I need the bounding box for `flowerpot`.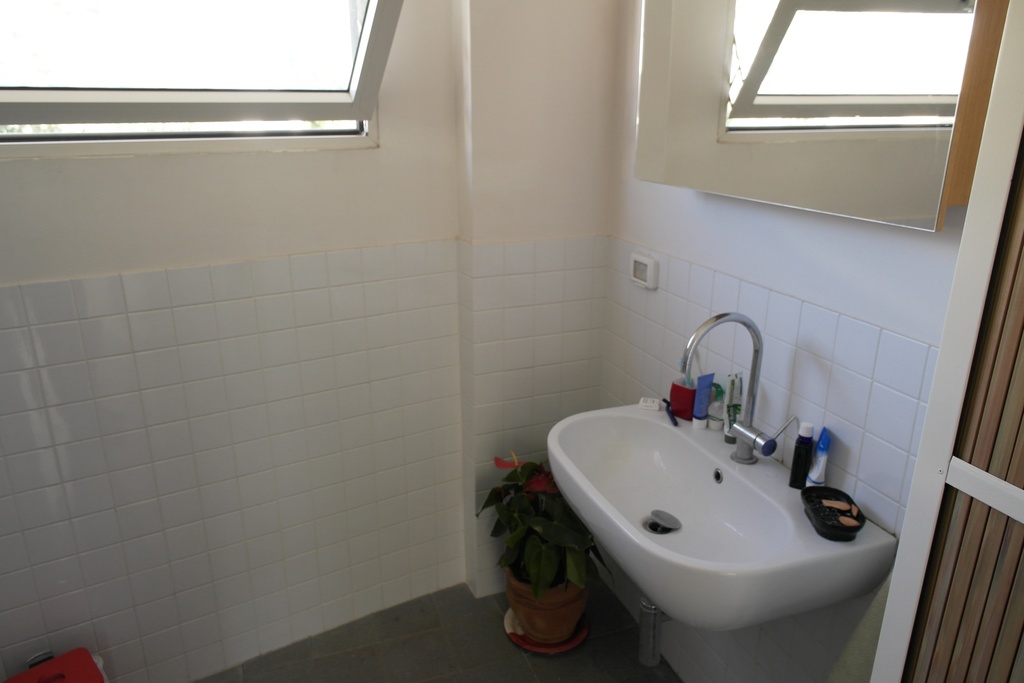
Here it is: x1=508, y1=570, x2=602, y2=652.
